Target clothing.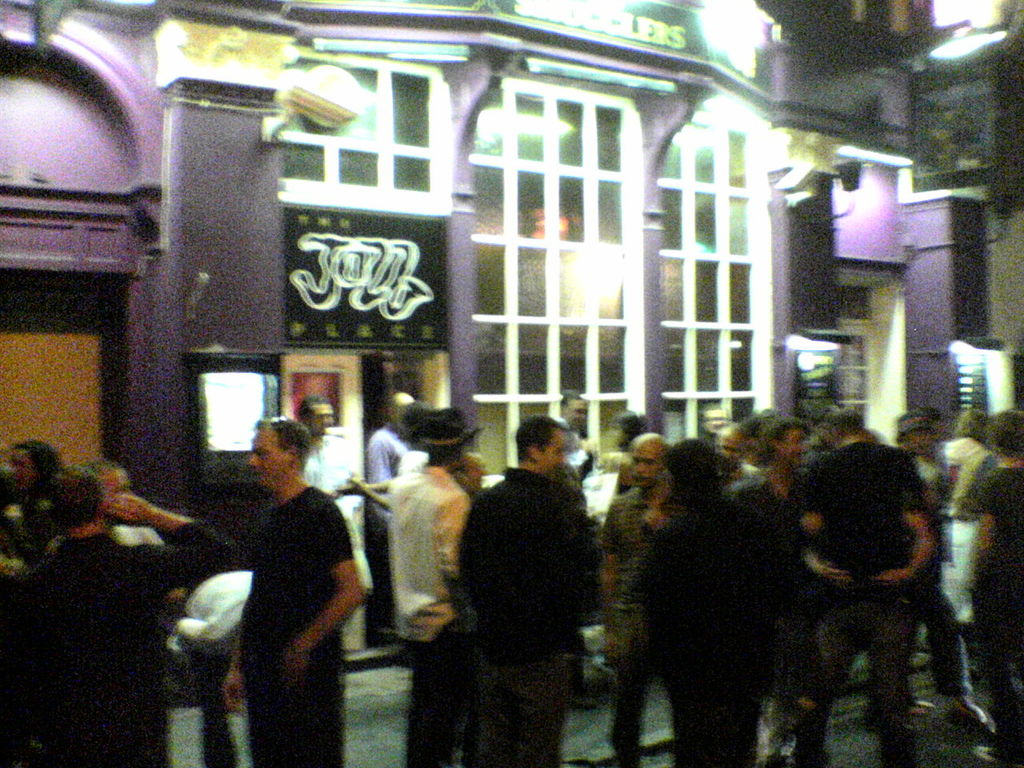
Target region: 366,428,426,584.
